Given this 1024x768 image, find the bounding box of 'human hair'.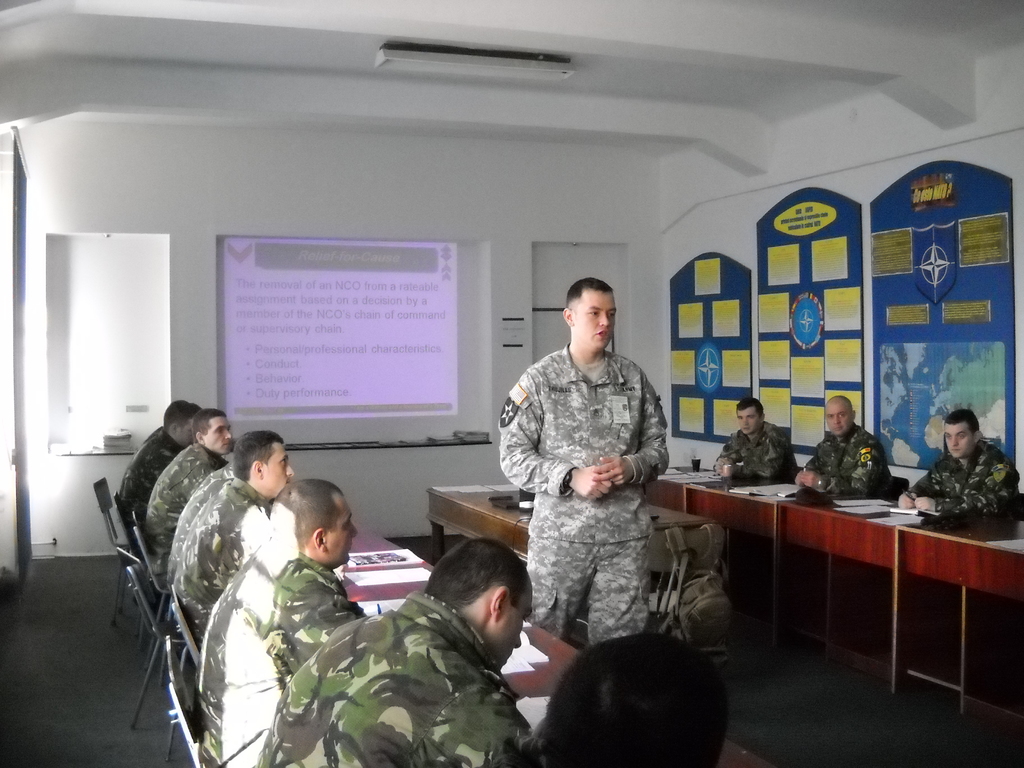
947/408/980/435.
